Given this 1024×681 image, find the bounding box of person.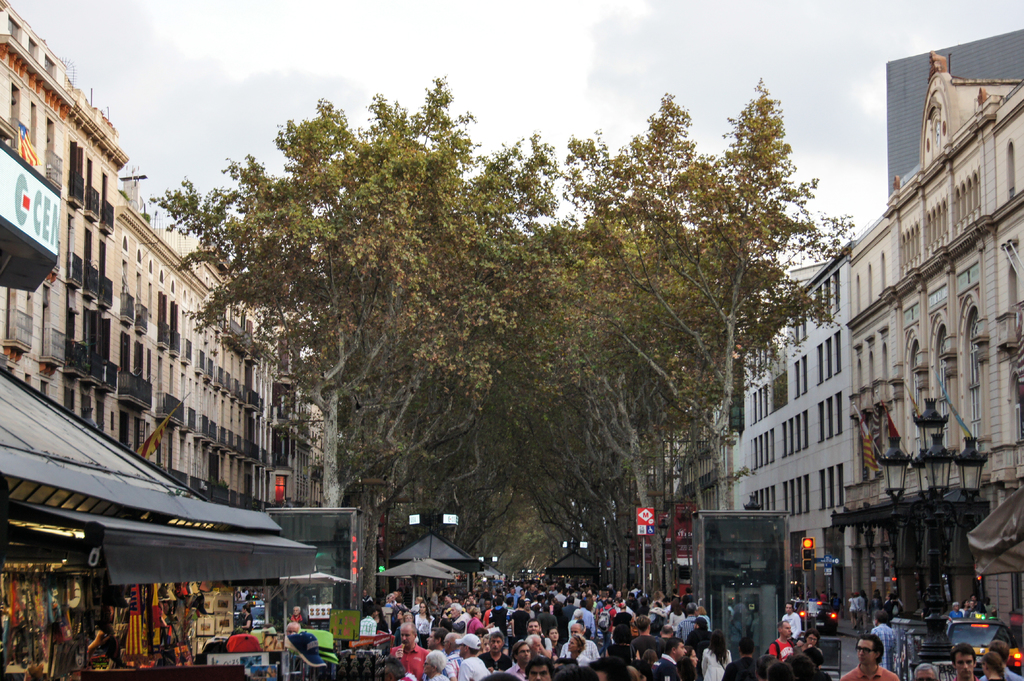
detection(508, 643, 532, 680).
